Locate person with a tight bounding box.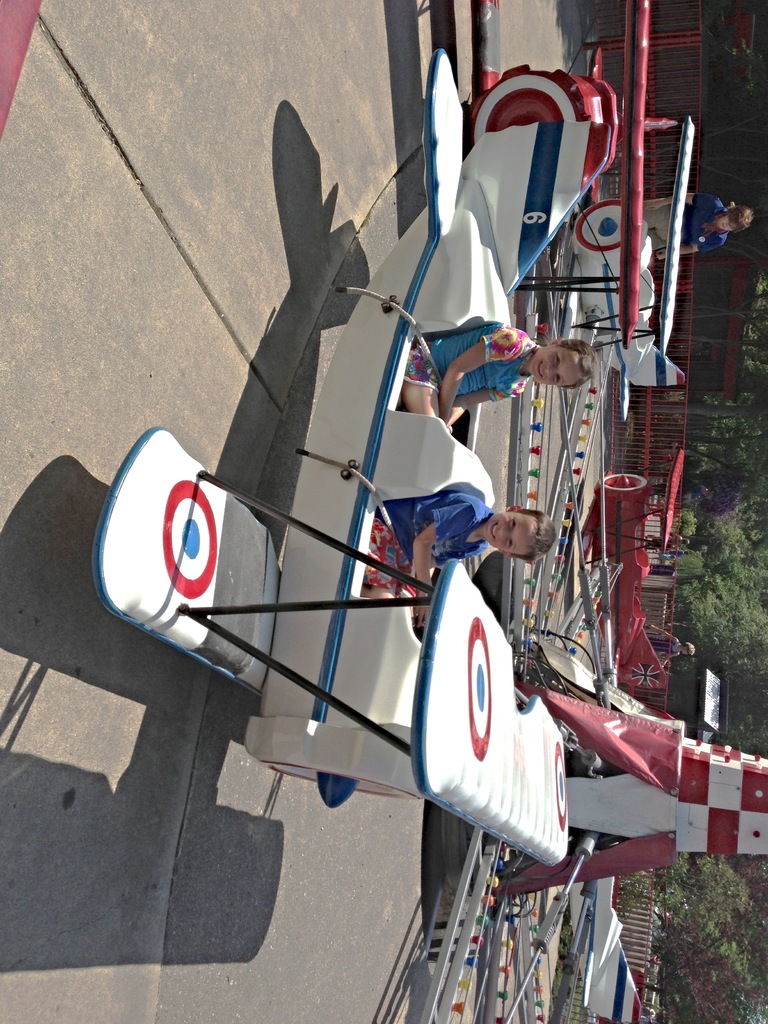
l=367, t=486, r=558, b=626.
